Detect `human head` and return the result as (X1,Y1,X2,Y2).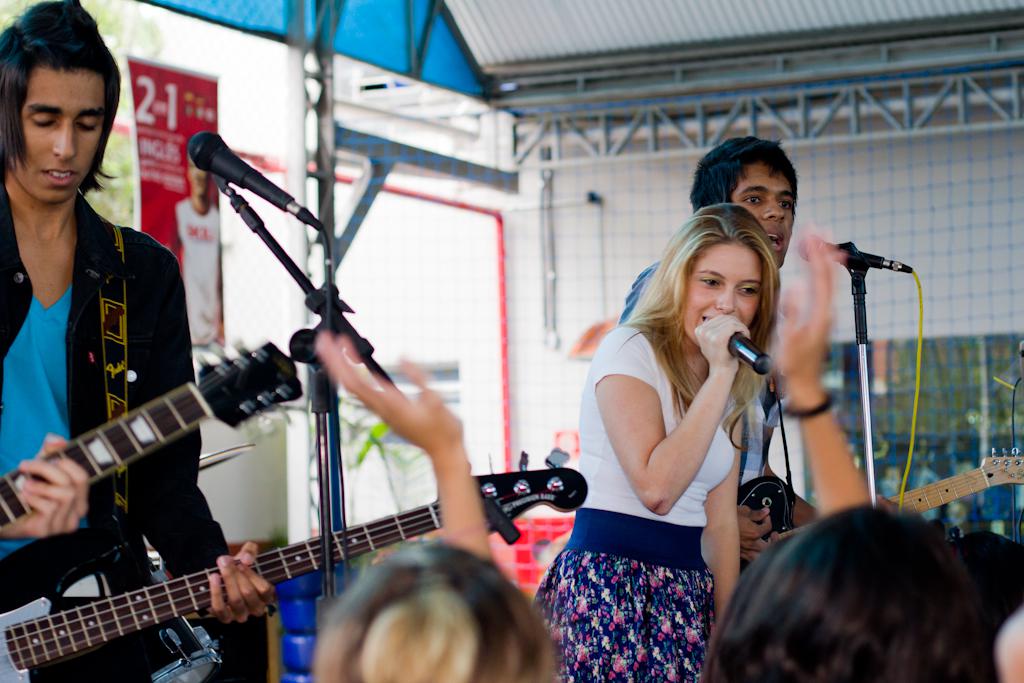
(704,506,1023,682).
